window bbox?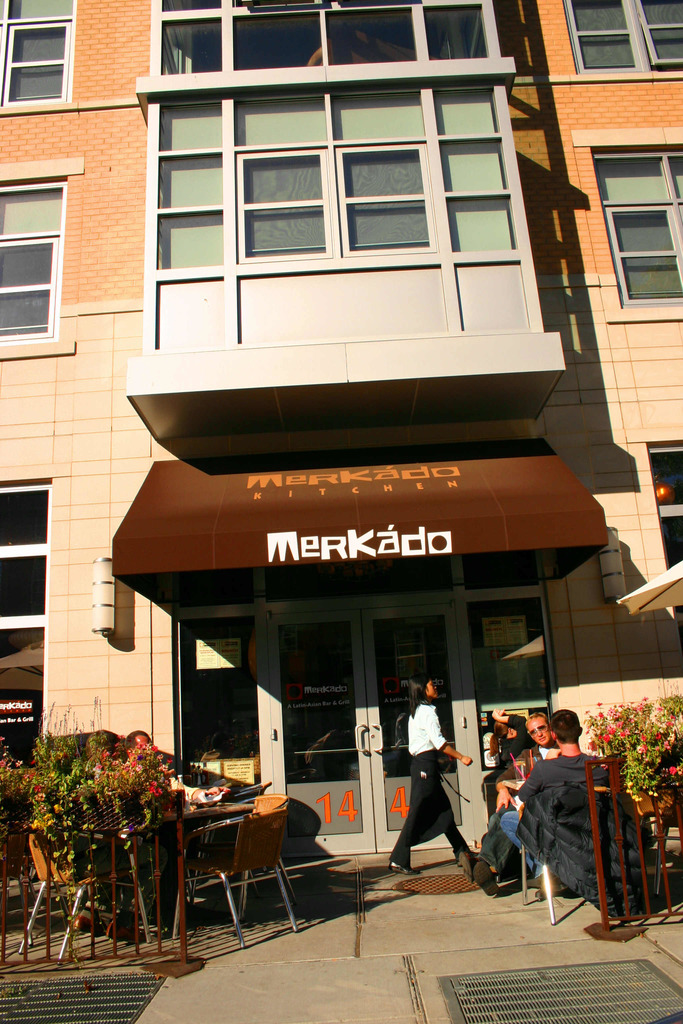
bbox=[0, 0, 76, 113]
